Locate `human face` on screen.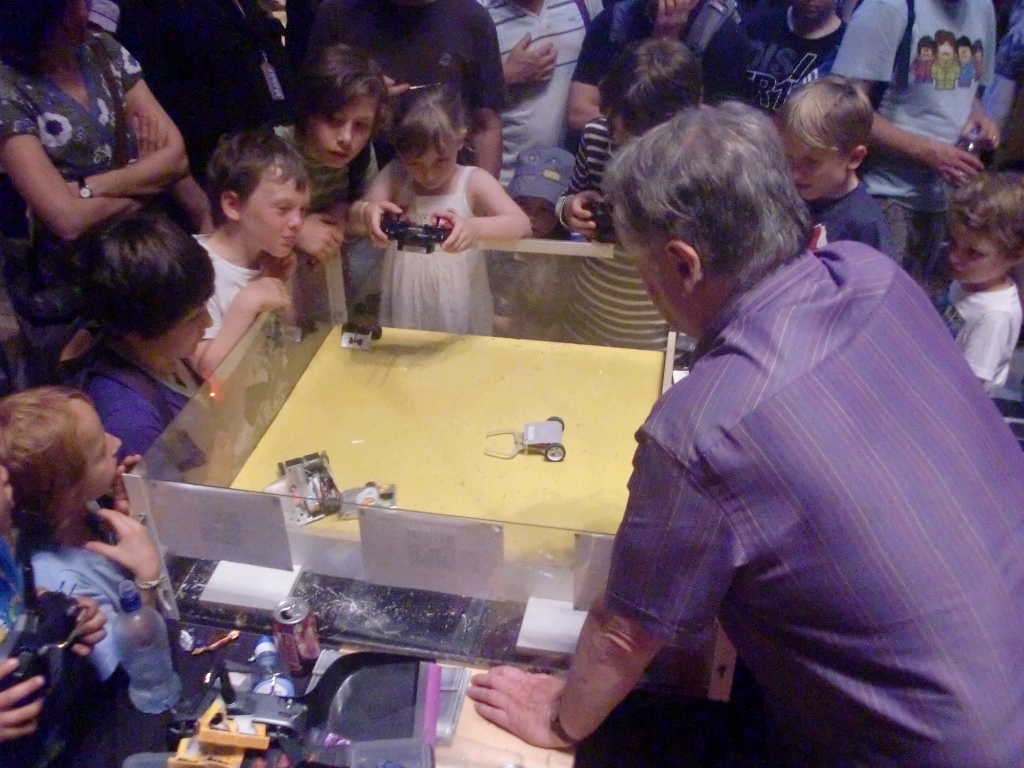
On screen at Rect(941, 210, 1011, 292).
